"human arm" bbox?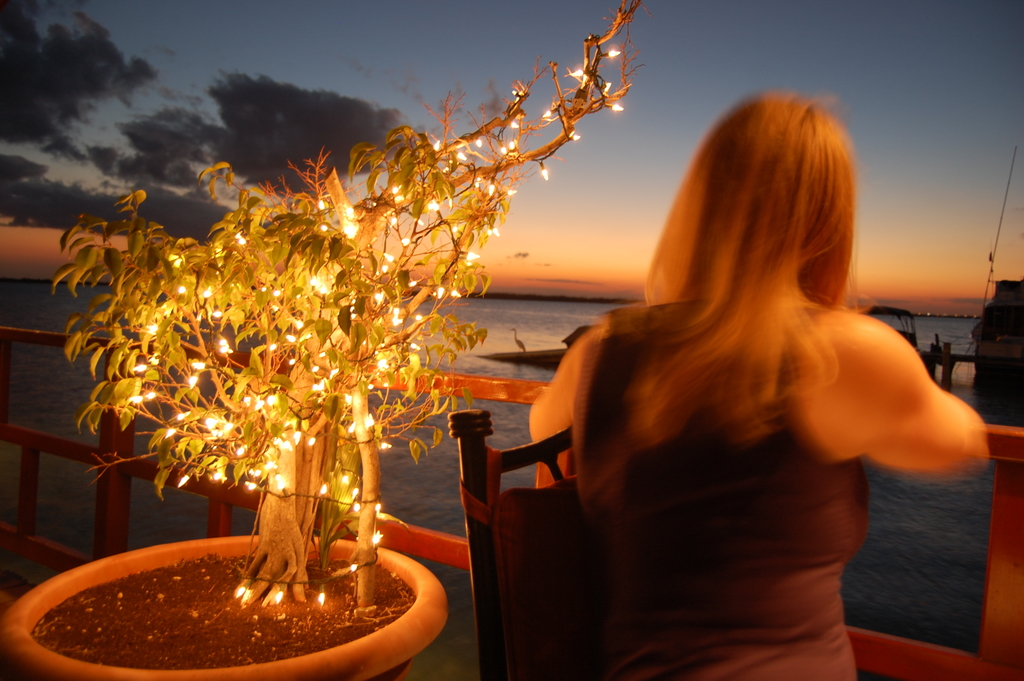
box(523, 318, 600, 447)
